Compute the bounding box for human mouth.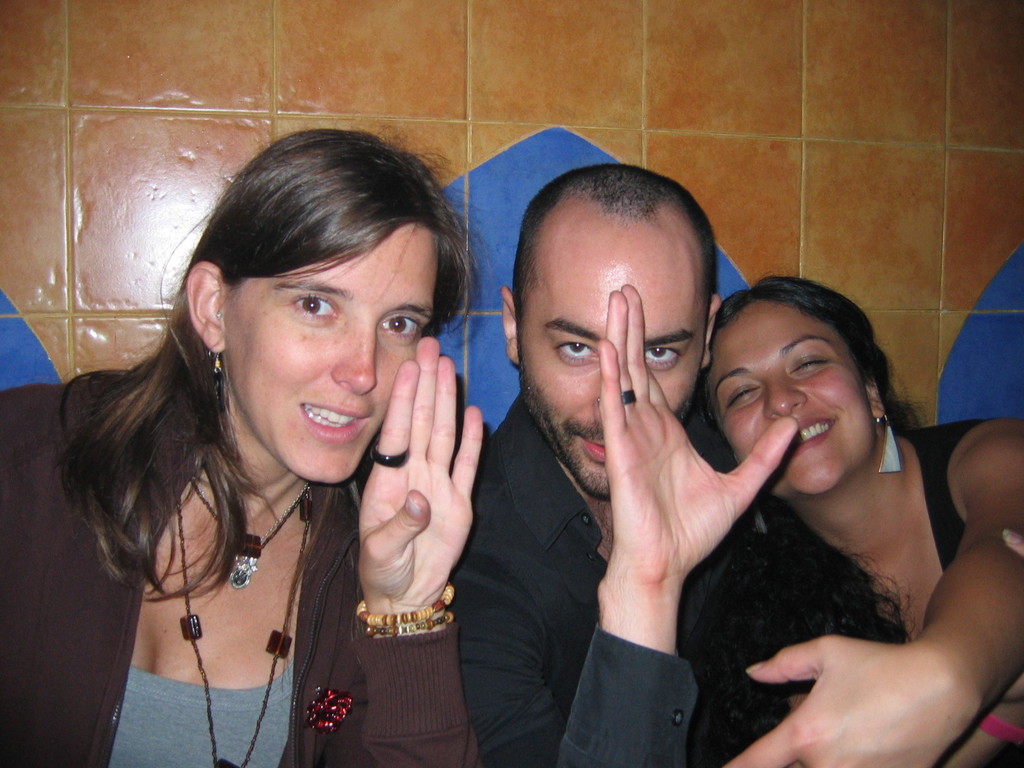
[299,404,369,445].
